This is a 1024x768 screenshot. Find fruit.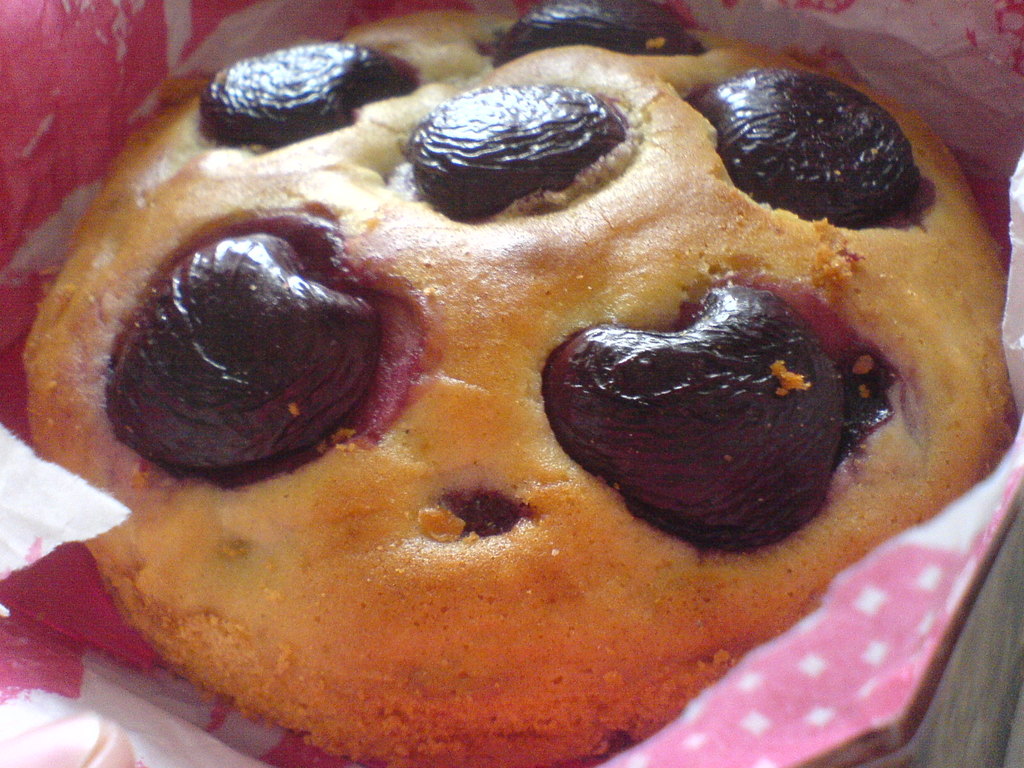
Bounding box: x1=199 y1=29 x2=419 y2=141.
